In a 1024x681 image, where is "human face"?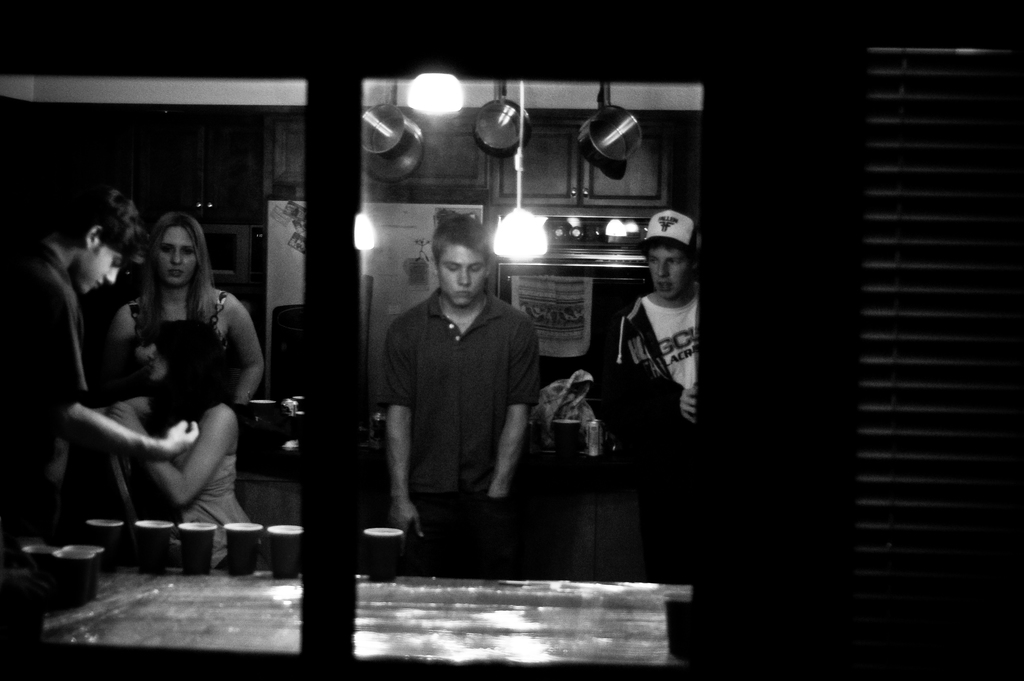
x1=156, y1=228, x2=195, y2=288.
